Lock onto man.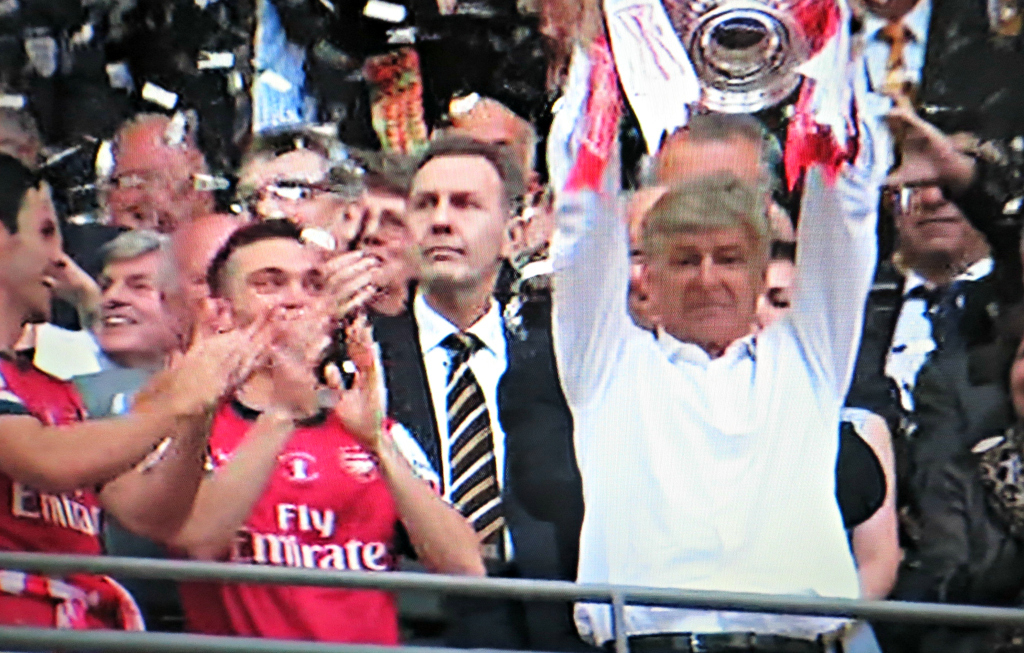
Locked: x1=331 y1=135 x2=560 y2=605.
